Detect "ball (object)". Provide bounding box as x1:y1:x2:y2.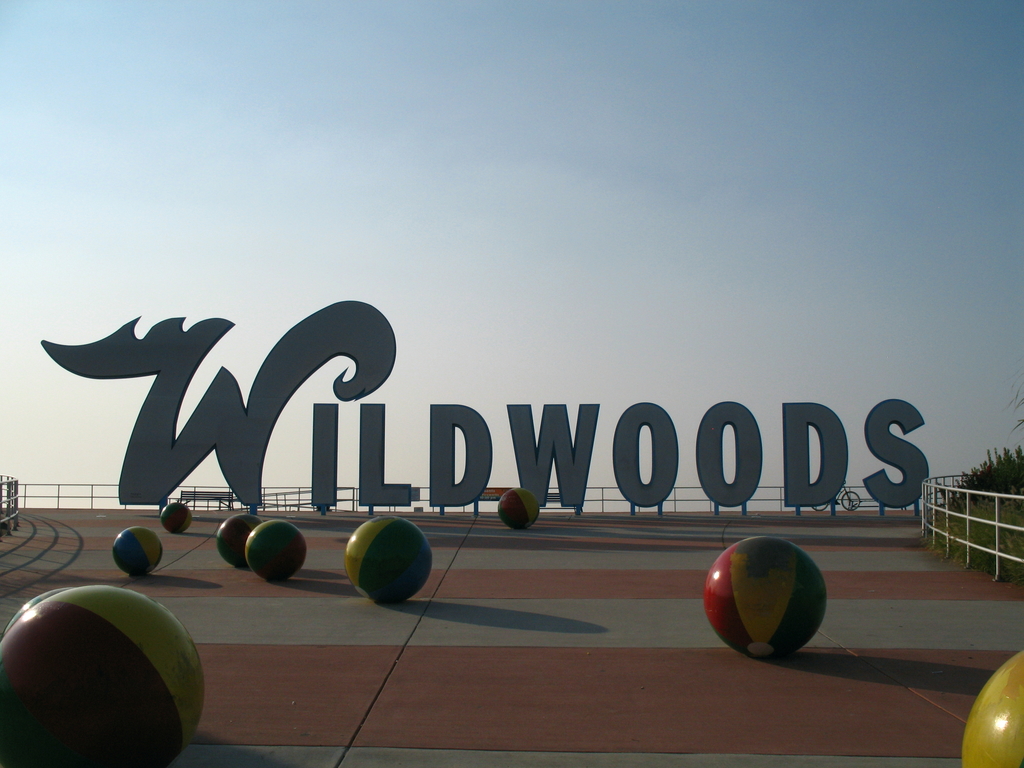
955:651:1023:767.
